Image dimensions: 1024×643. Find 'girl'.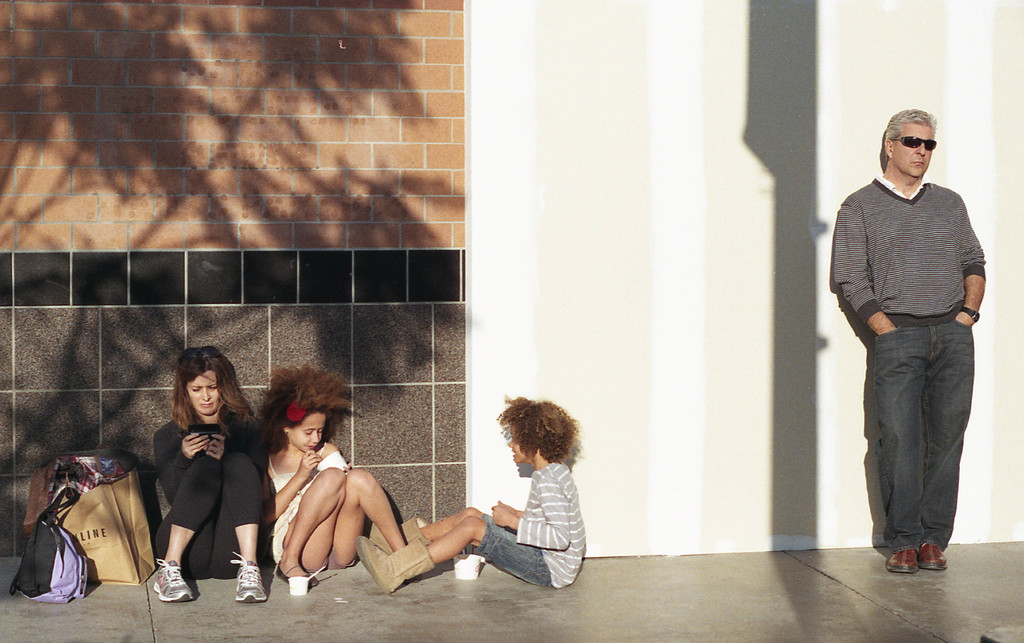
x1=265, y1=364, x2=422, y2=586.
